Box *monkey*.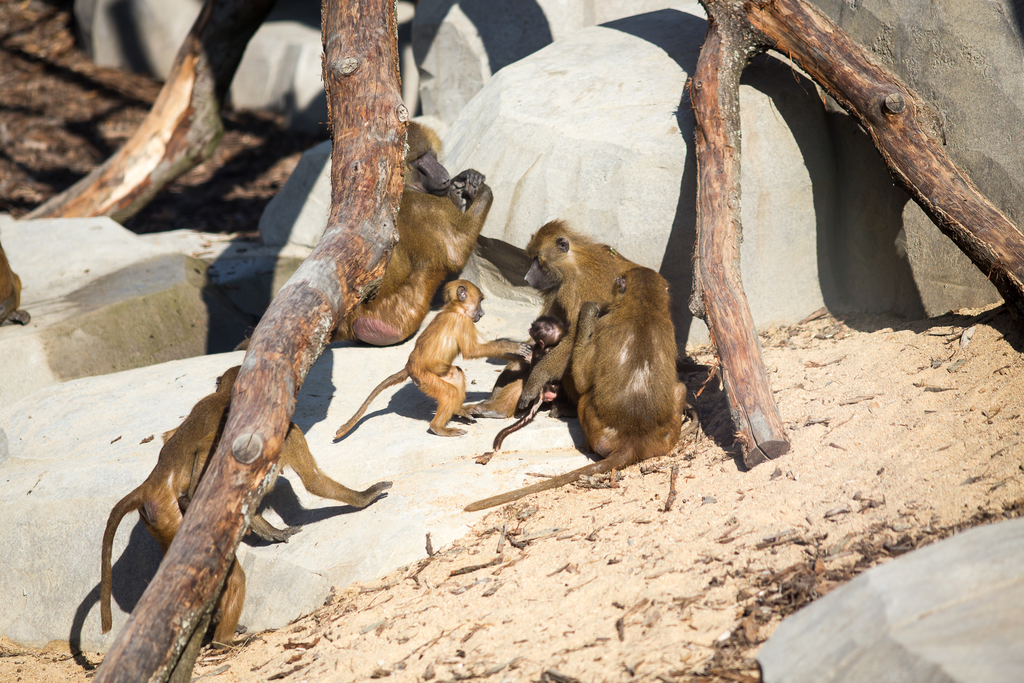
{"x1": 465, "y1": 313, "x2": 540, "y2": 412}.
